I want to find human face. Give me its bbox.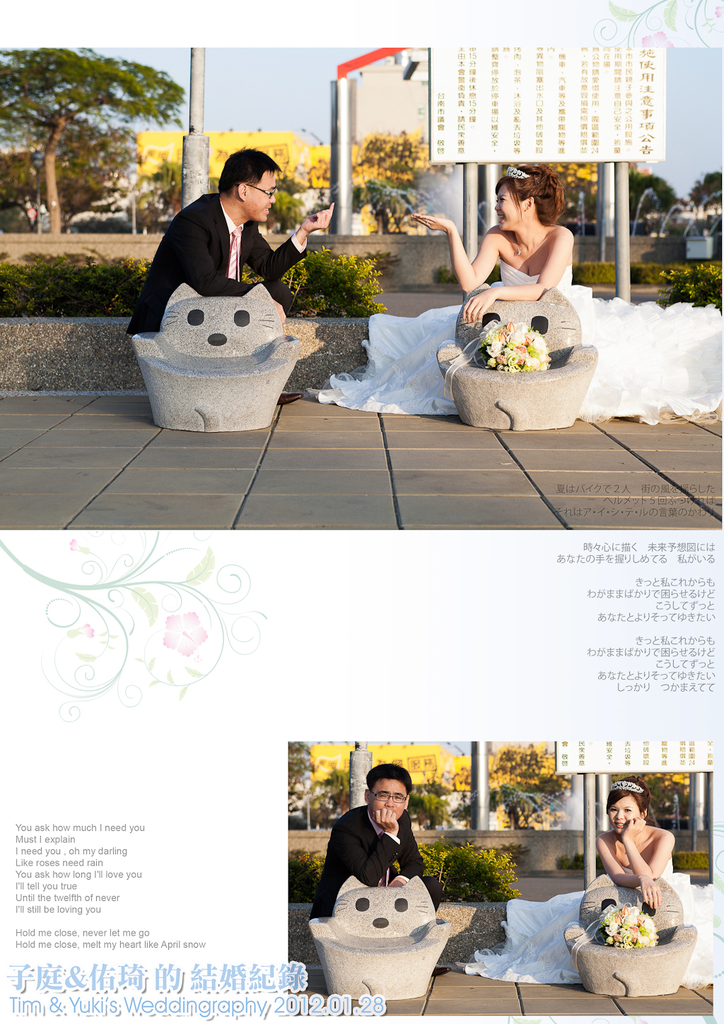
{"x1": 494, "y1": 182, "x2": 525, "y2": 231}.
